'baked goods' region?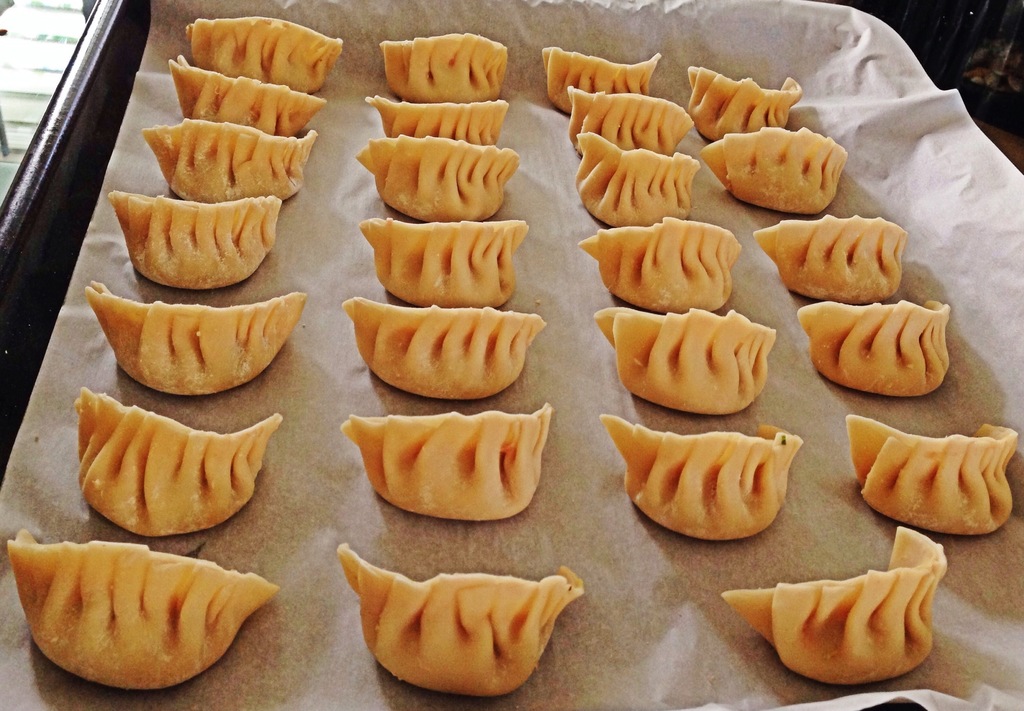
bbox(577, 127, 697, 234)
